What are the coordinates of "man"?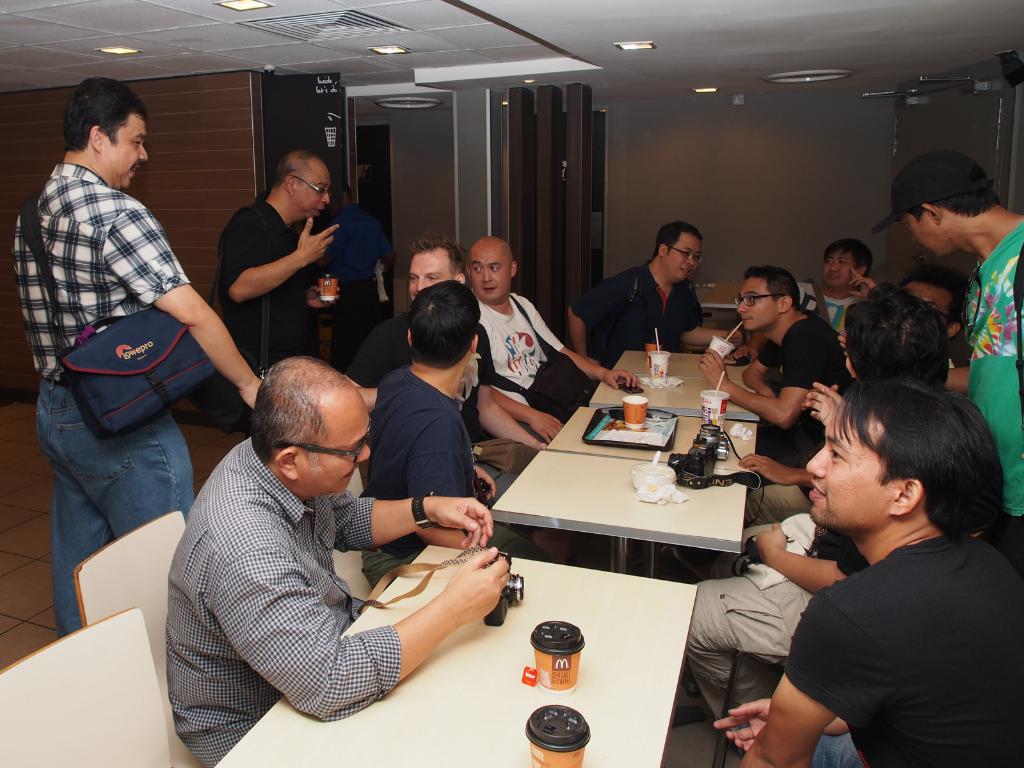
565,220,748,368.
